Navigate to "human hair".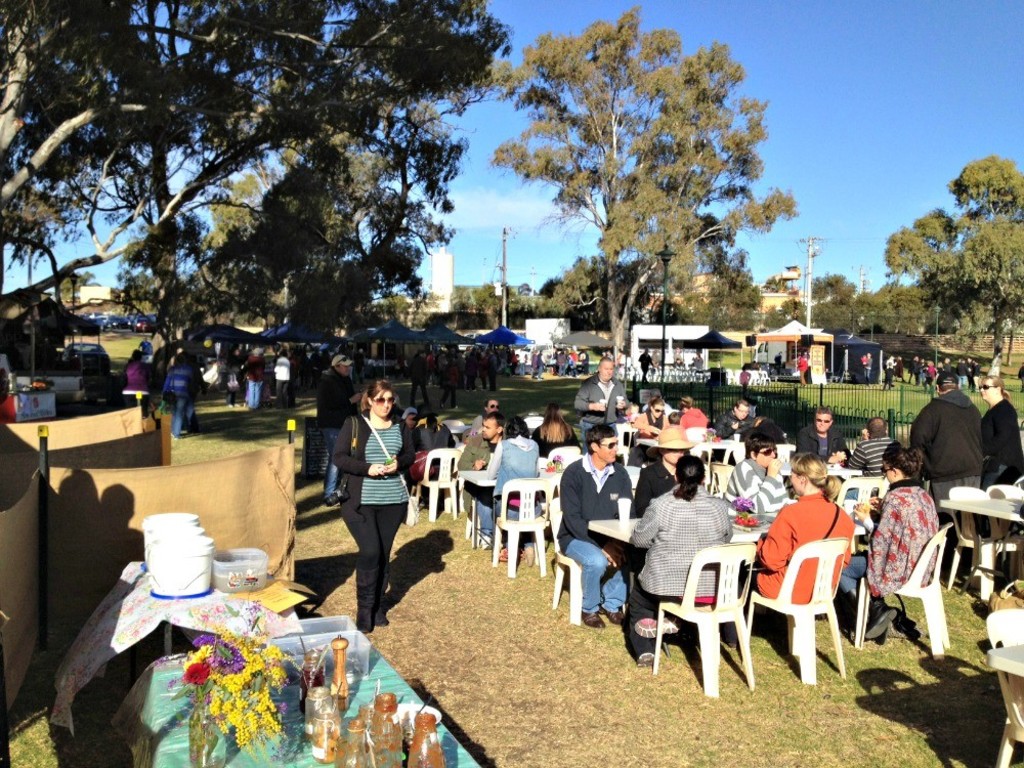
Navigation target: region(734, 397, 749, 409).
